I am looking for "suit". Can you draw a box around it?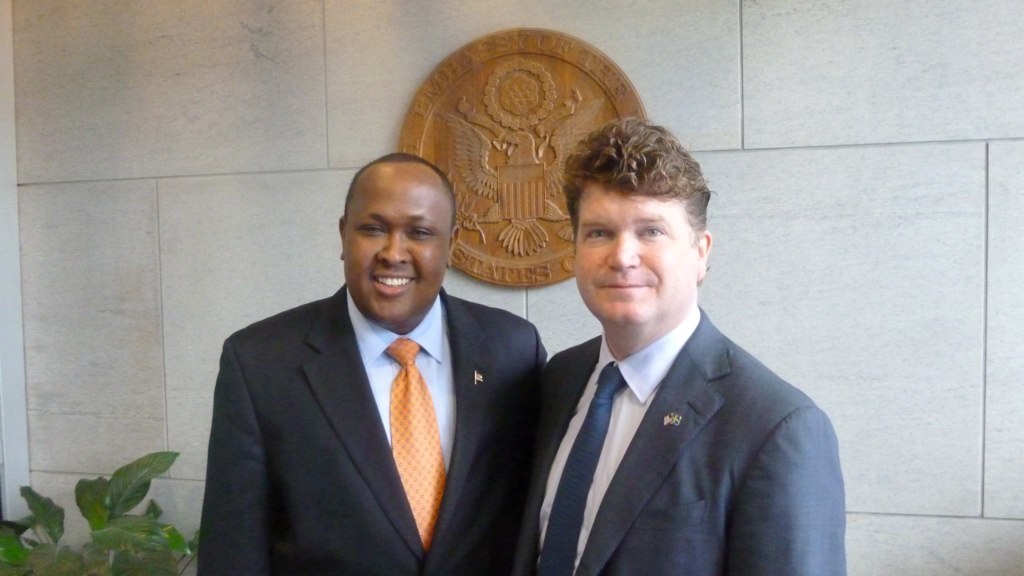
Sure, the bounding box is left=514, top=303, right=851, bottom=575.
